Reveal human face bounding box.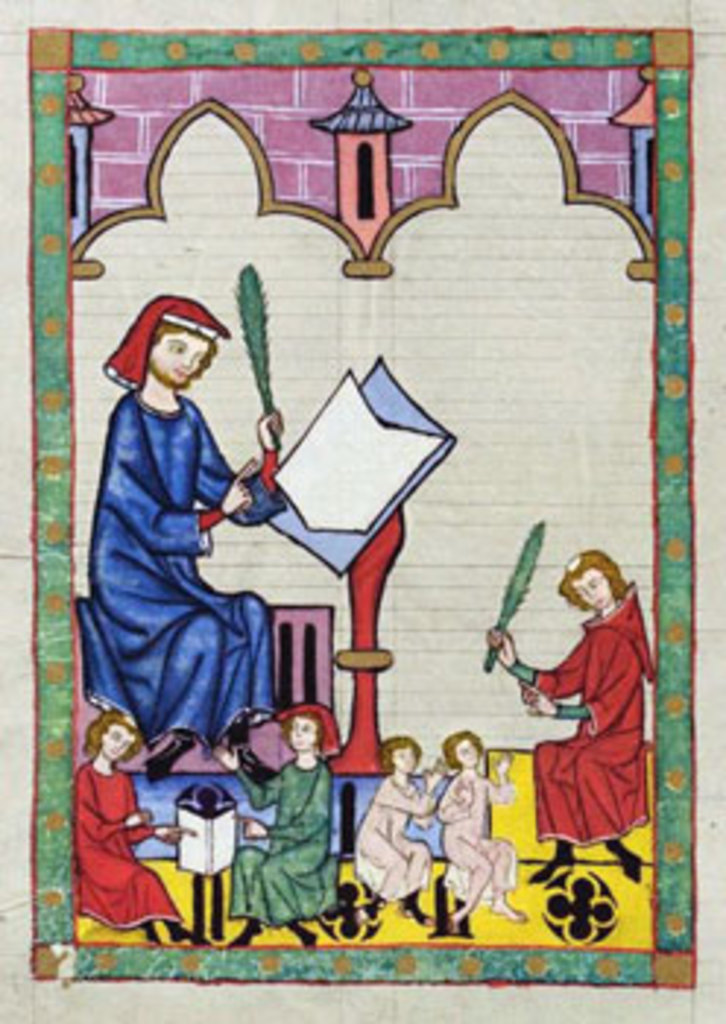
Revealed: left=155, top=334, right=202, bottom=383.
